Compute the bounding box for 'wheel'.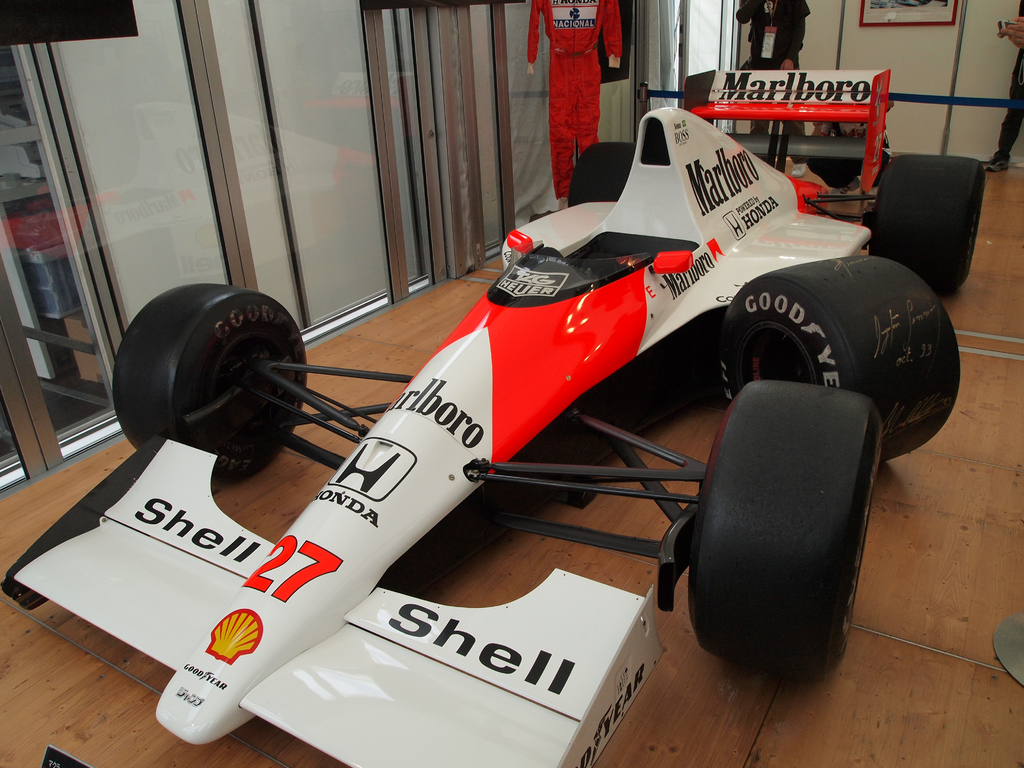
detection(572, 134, 630, 205).
